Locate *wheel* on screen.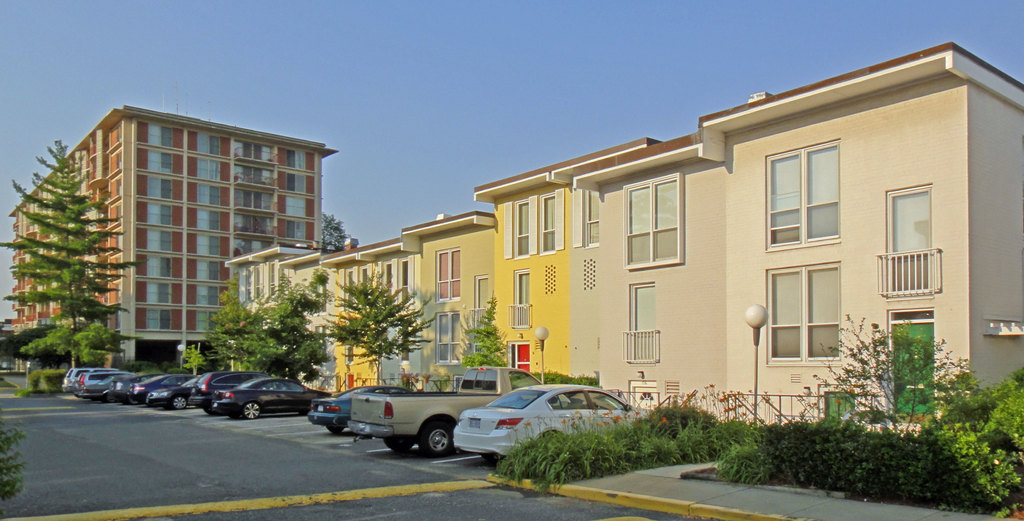
On screen at <region>244, 402, 261, 419</region>.
